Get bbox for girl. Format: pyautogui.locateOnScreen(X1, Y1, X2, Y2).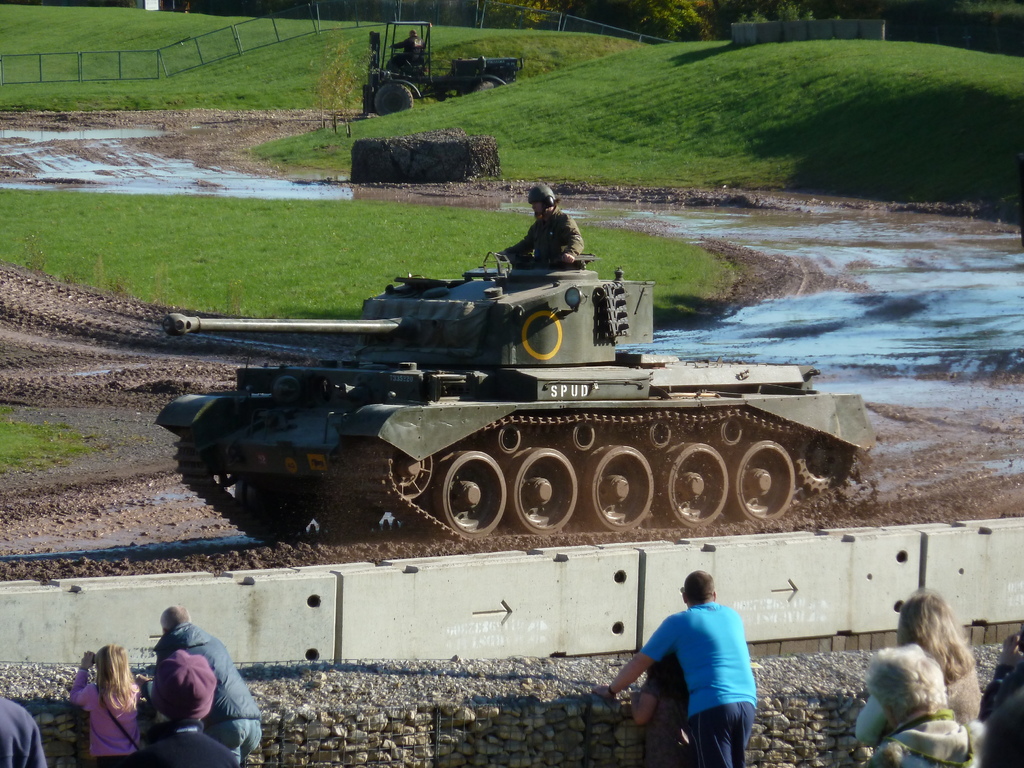
pyautogui.locateOnScreen(625, 653, 686, 764).
